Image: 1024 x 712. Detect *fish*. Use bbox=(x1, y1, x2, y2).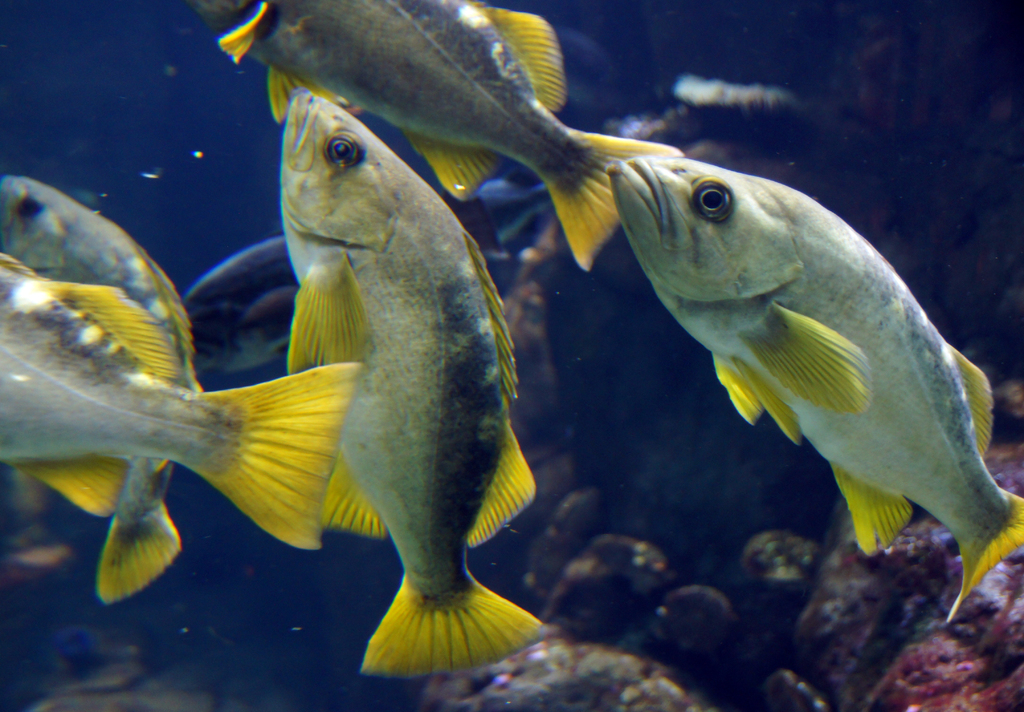
bbox=(3, 245, 366, 607).
